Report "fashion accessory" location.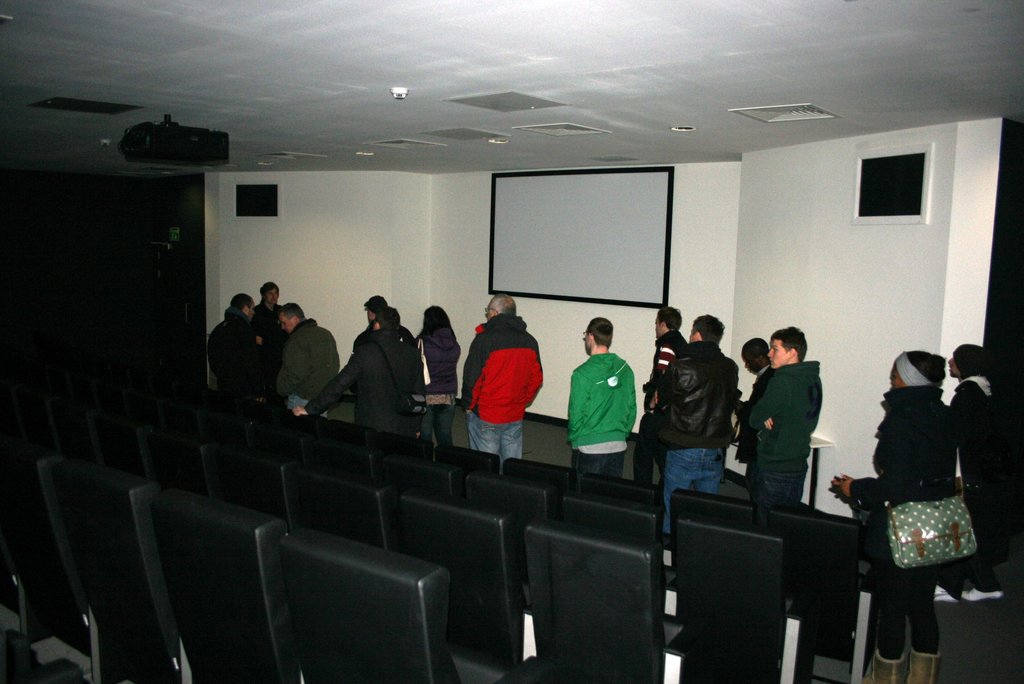
Report: <box>902,648,941,683</box>.
